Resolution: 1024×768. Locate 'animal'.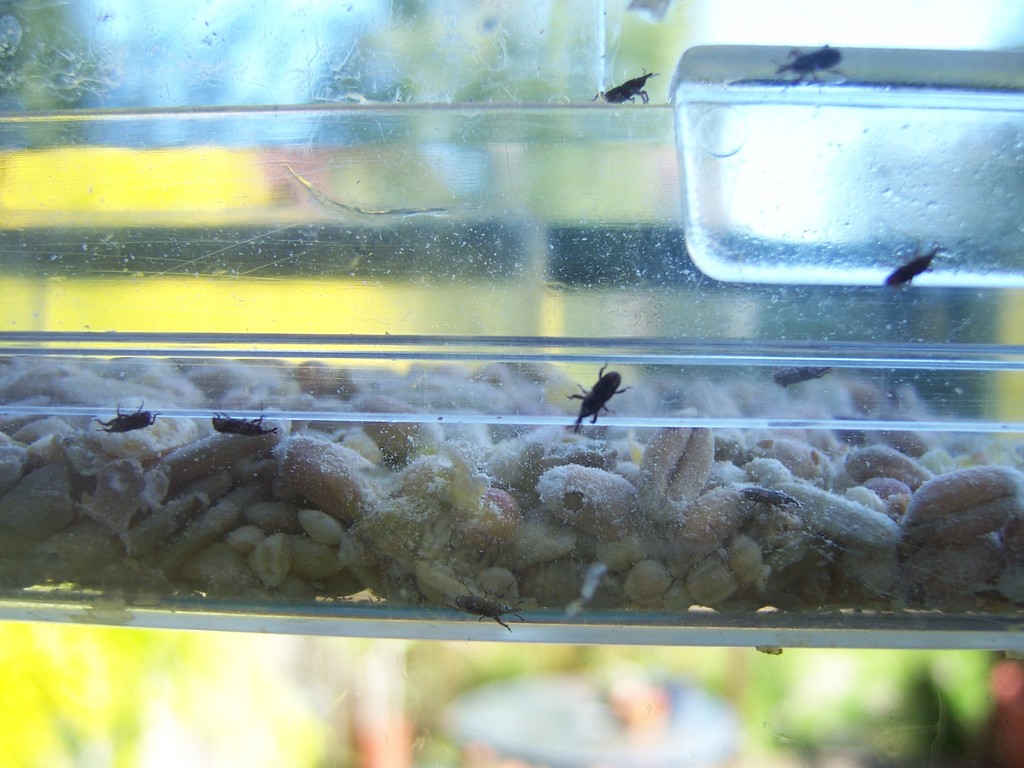
Rect(208, 399, 282, 436).
